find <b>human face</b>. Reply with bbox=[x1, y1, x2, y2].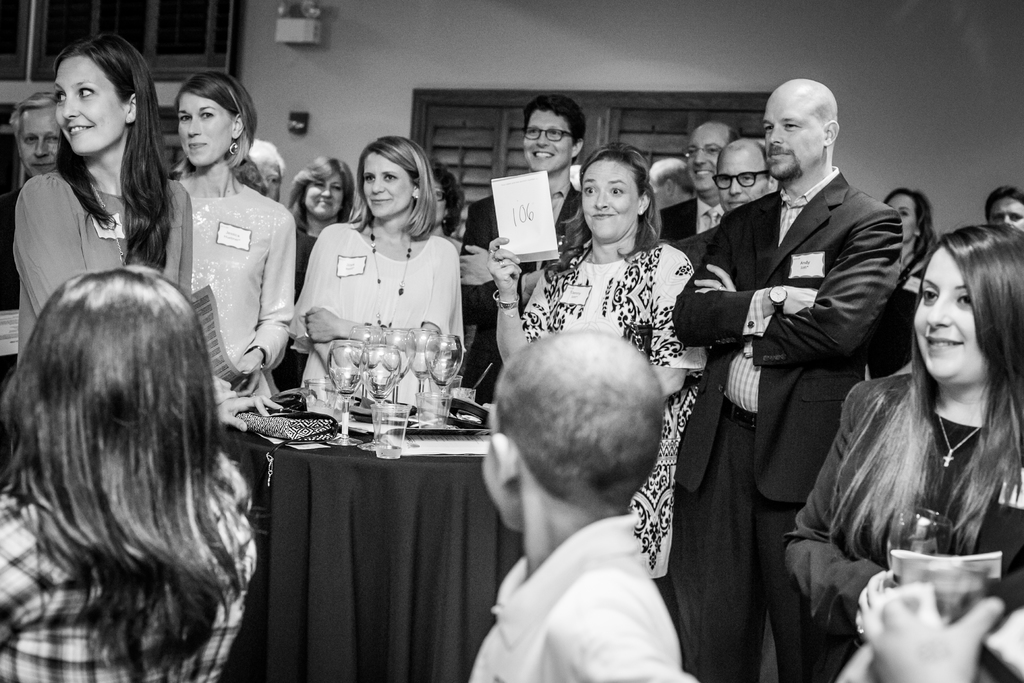
bbox=[918, 251, 989, 388].
